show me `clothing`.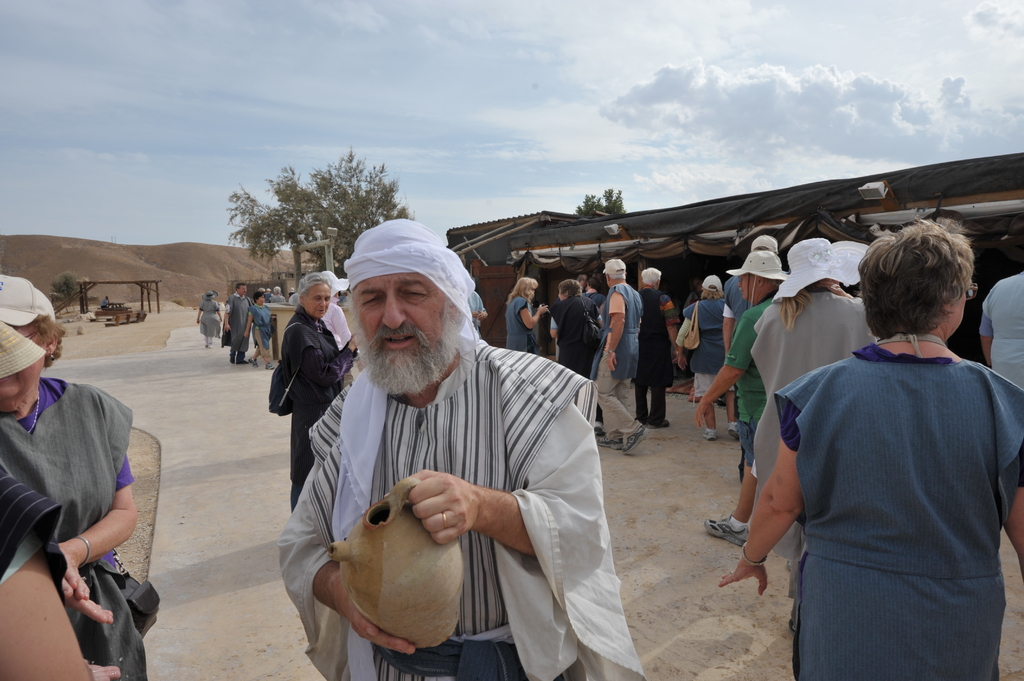
`clothing` is here: detection(244, 301, 272, 362).
